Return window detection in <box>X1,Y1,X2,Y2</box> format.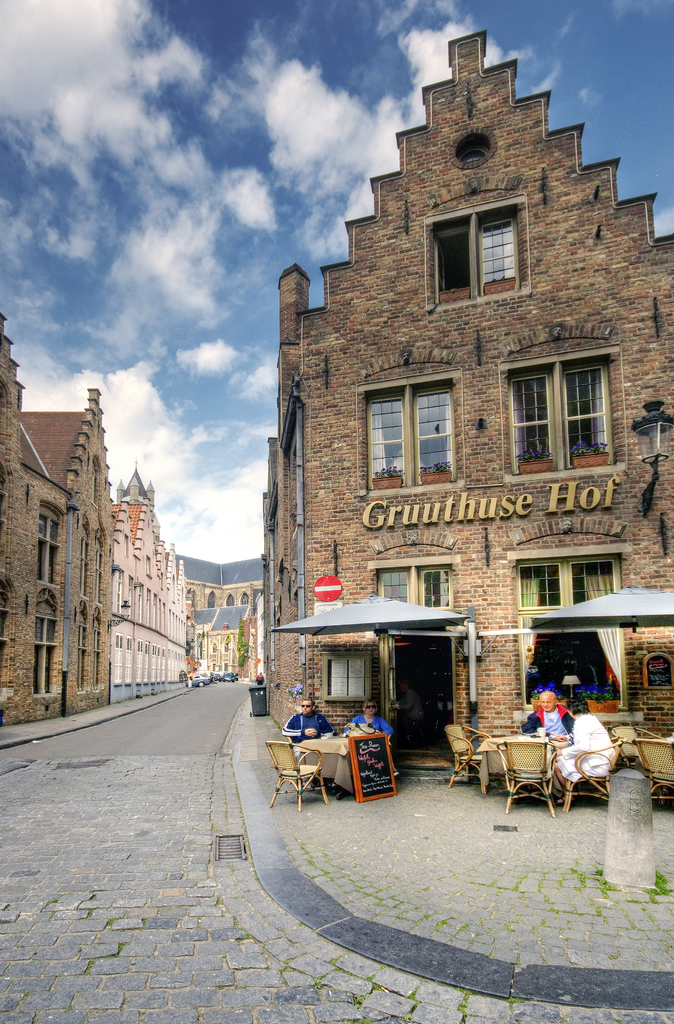
<box>342,384,461,493</box>.
